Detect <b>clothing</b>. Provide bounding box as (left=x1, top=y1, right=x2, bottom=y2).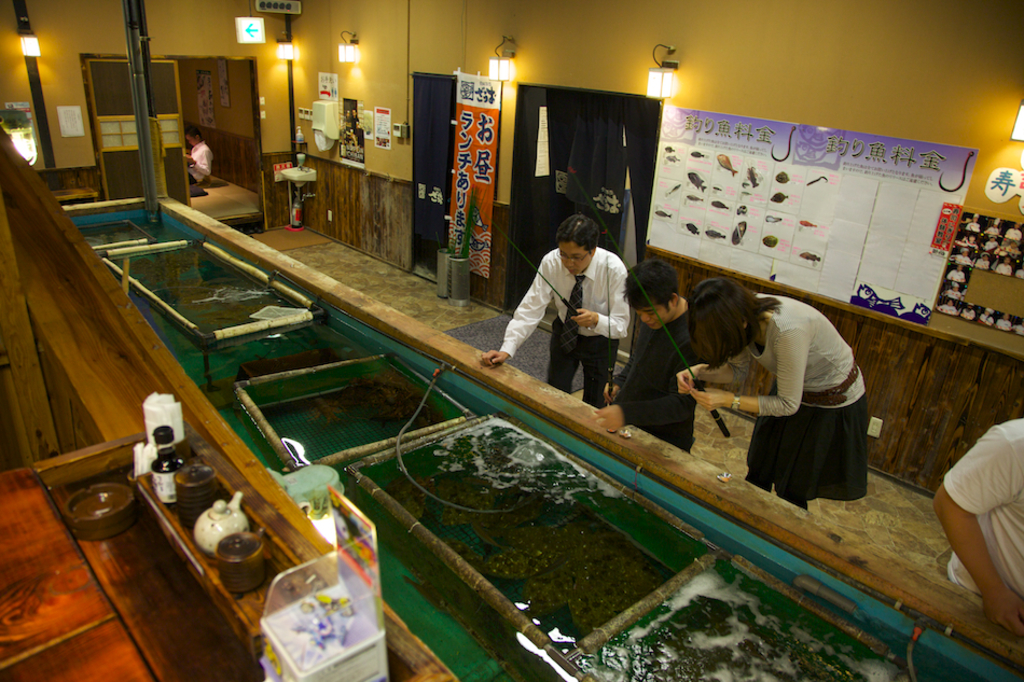
(left=936, top=414, right=1023, bottom=594).
